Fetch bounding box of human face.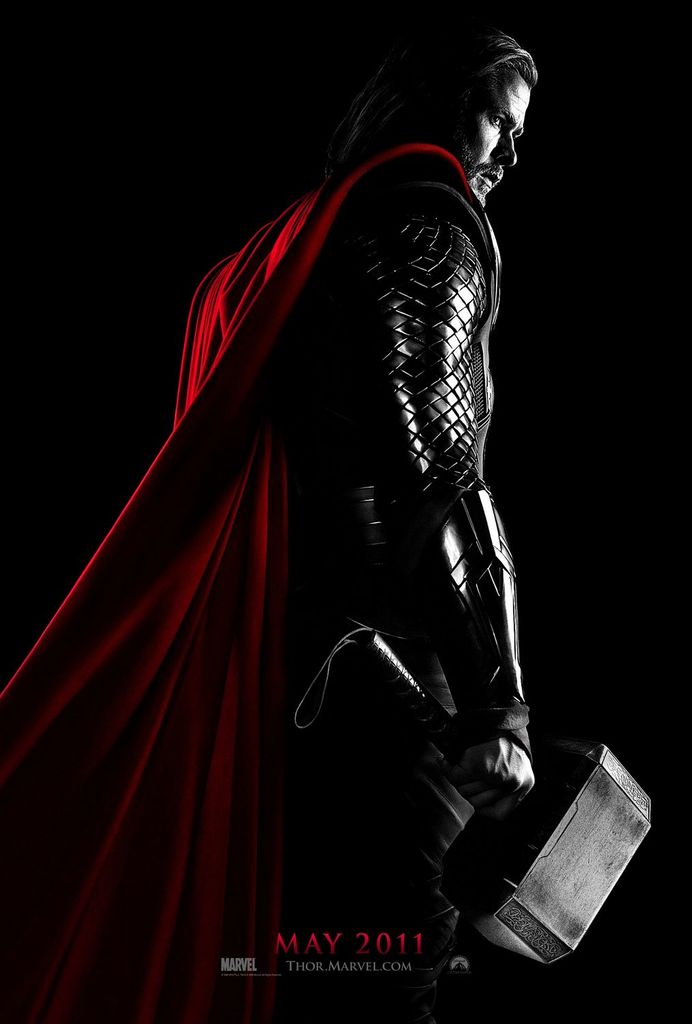
Bbox: box(434, 68, 536, 205).
